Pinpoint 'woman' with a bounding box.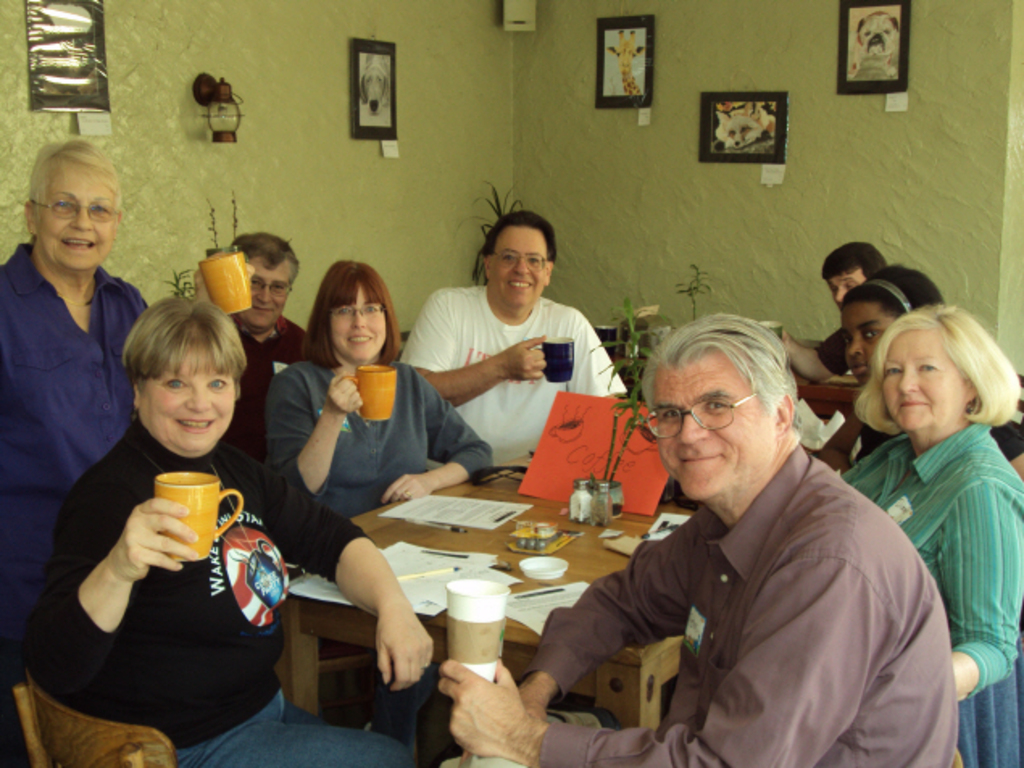
(0, 131, 160, 700).
